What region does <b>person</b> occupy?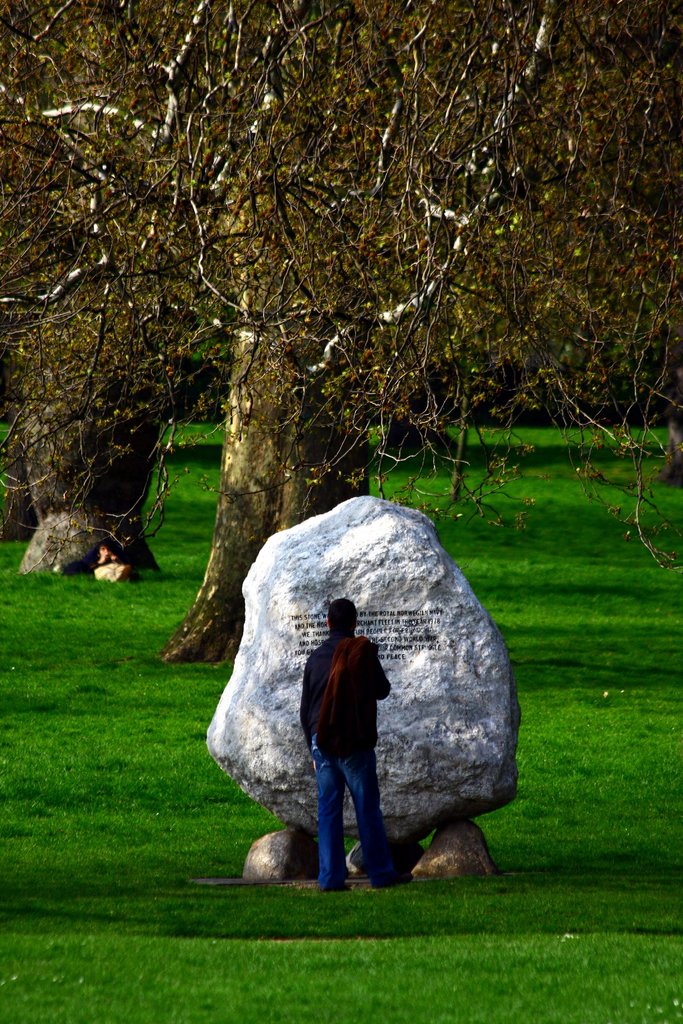
pyautogui.locateOnScreen(297, 595, 404, 881).
